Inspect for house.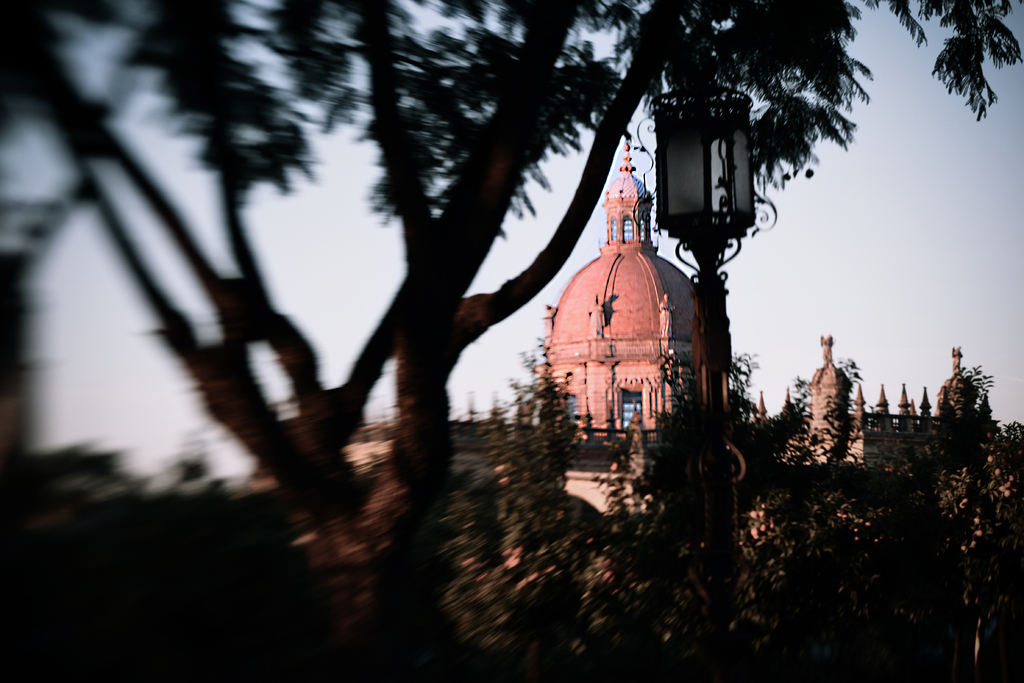
Inspection: <region>541, 155, 684, 447</region>.
